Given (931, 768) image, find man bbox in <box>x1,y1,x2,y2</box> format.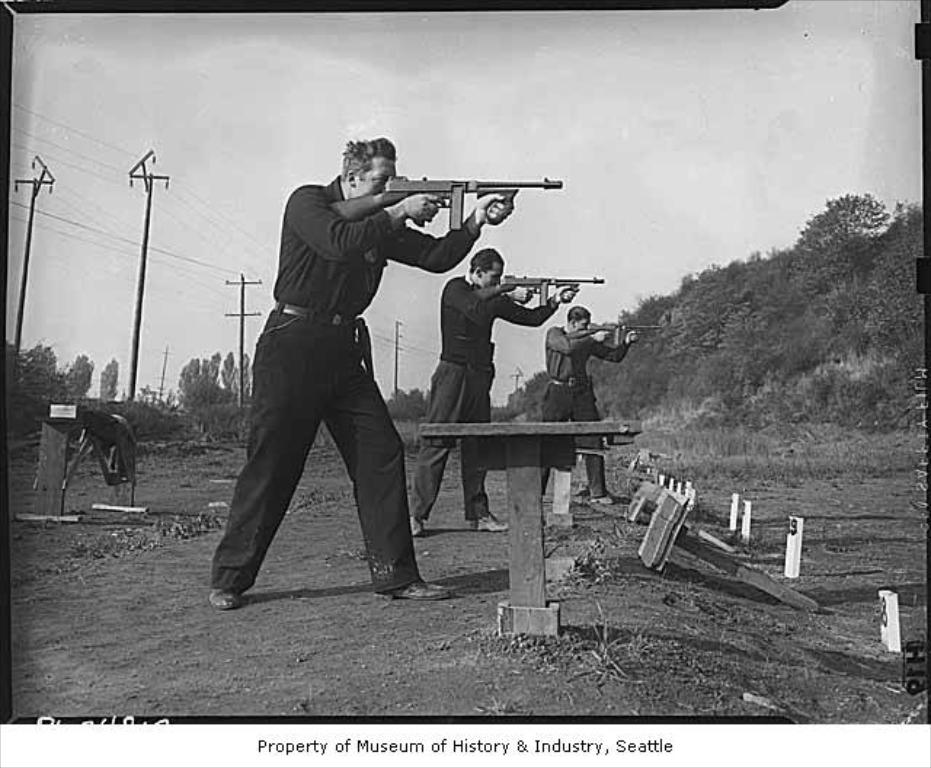
<box>409,247,576,534</box>.
